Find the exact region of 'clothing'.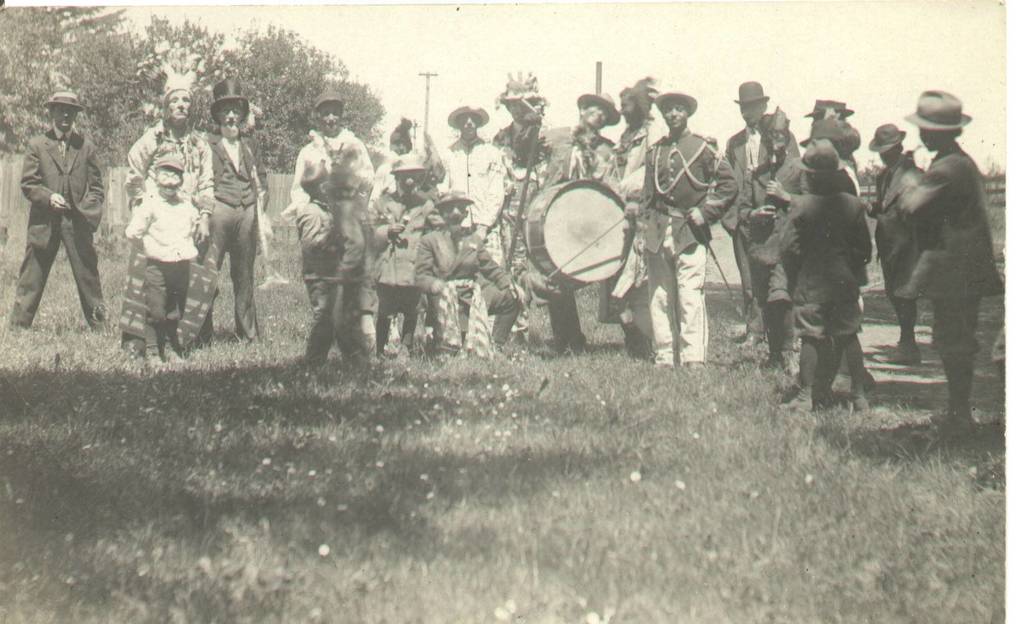
Exact region: x1=744, y1=146, x2=806, y2=355.
